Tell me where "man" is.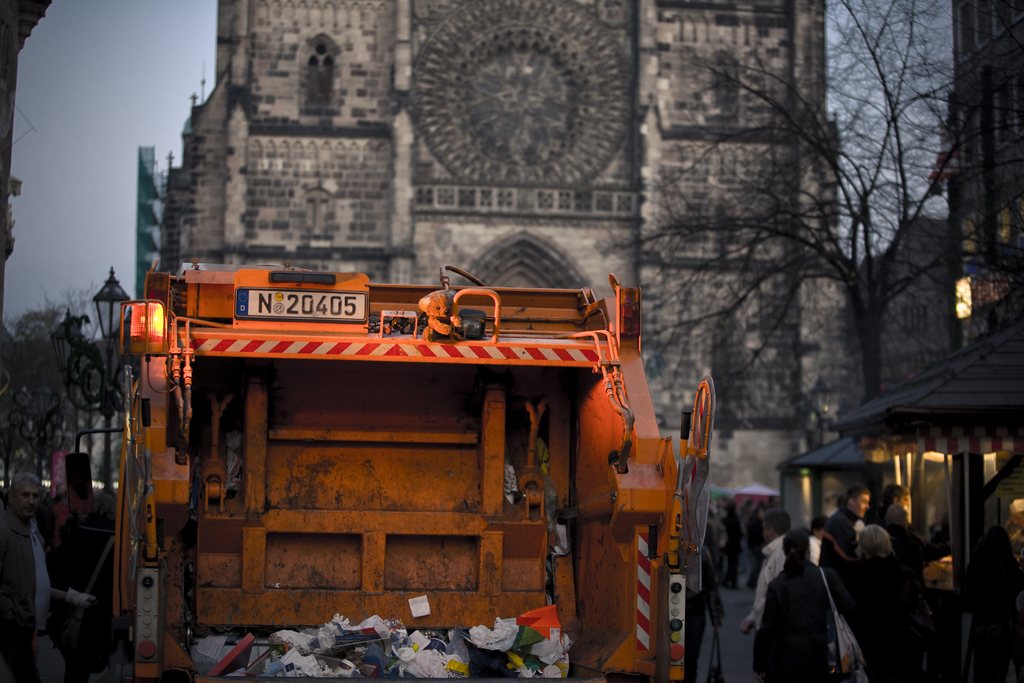
"man" is at (875,475,913,546).
